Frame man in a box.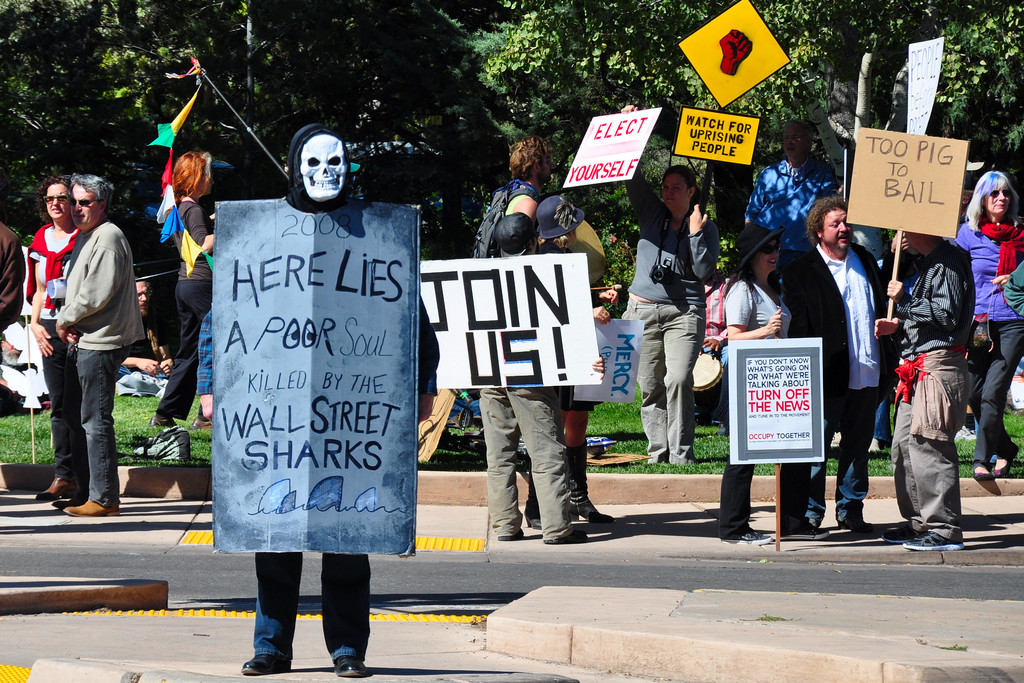
bbox=[26, 177, 143, 523].
